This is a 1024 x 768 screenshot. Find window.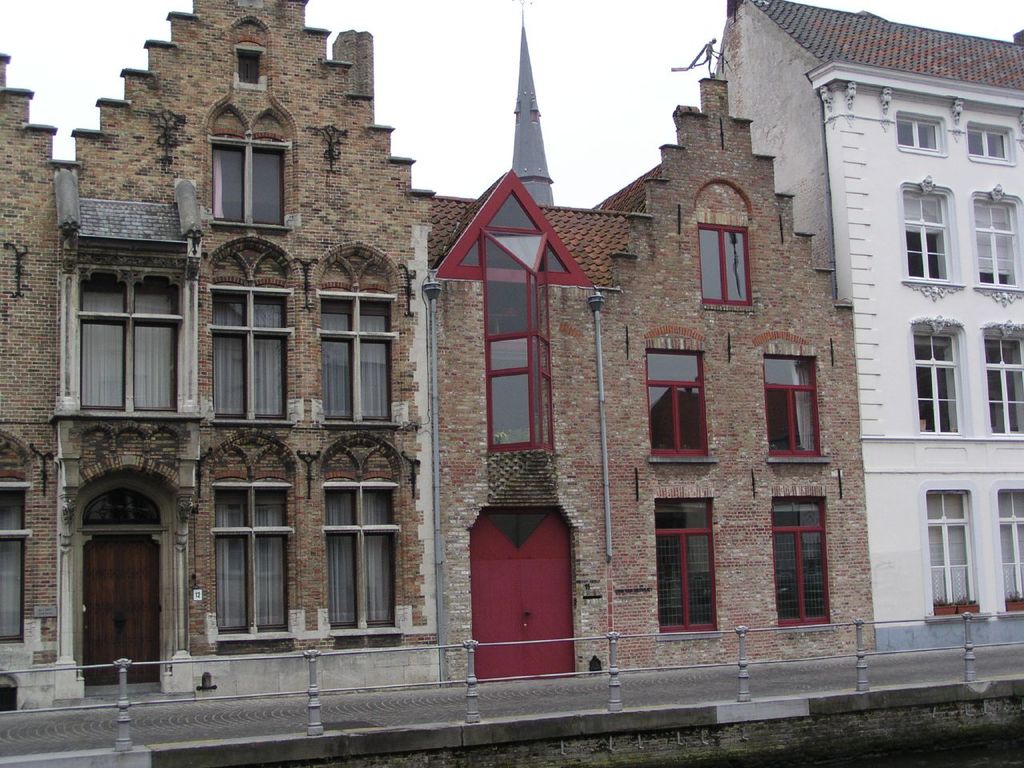
Bounding box: select_region(654, 501, 717, 645).
